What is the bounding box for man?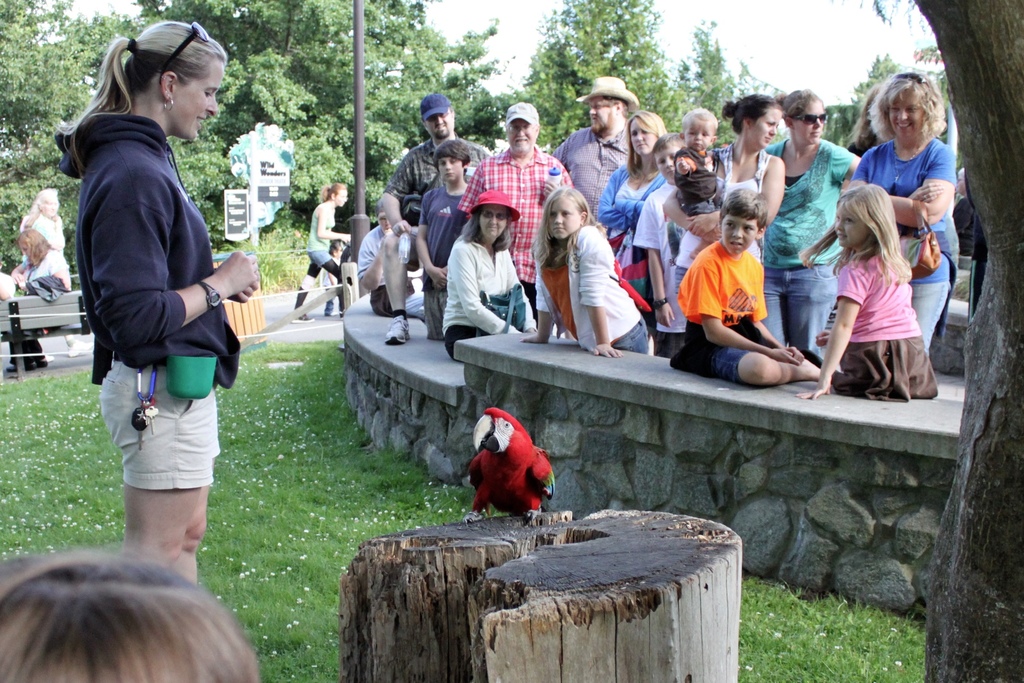
547, 78, 637, 213.
